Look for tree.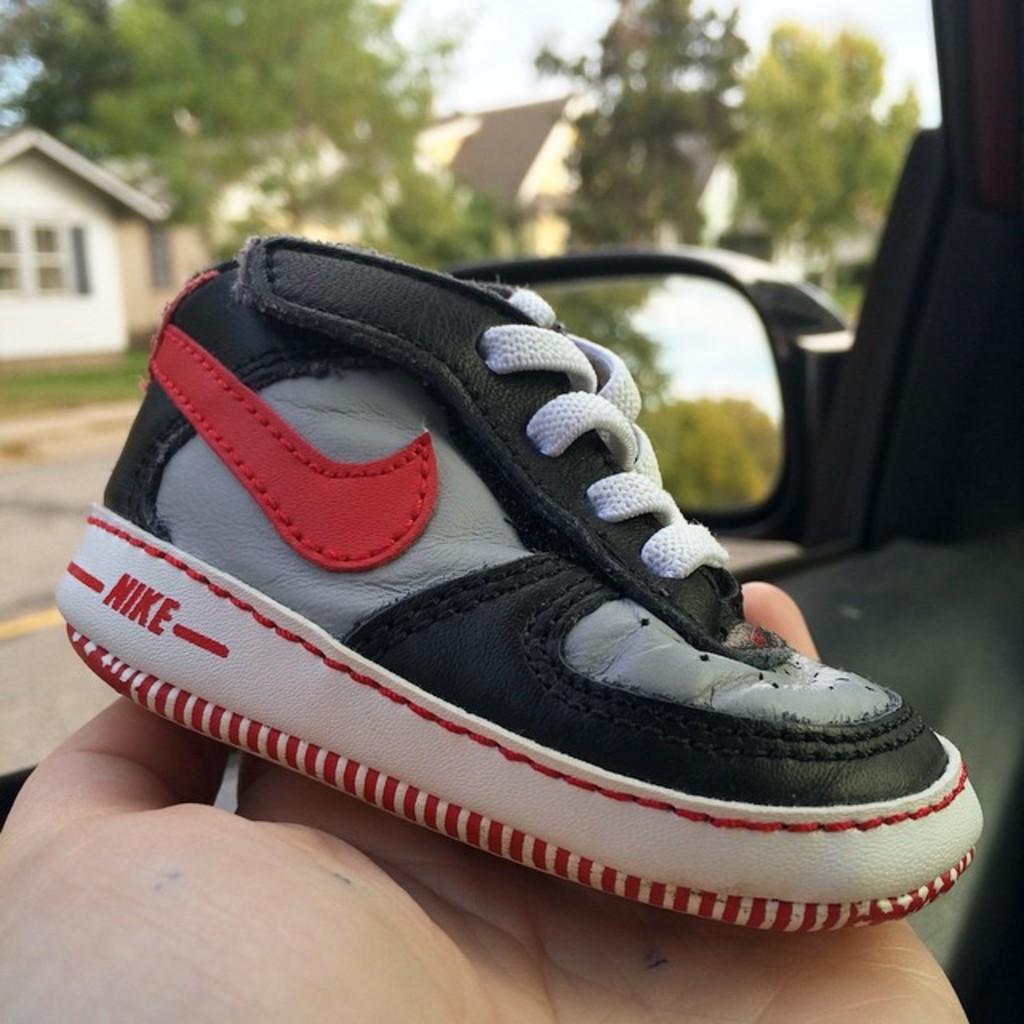
Found: <bbox>0, 0, 475, 242</bbox>.
